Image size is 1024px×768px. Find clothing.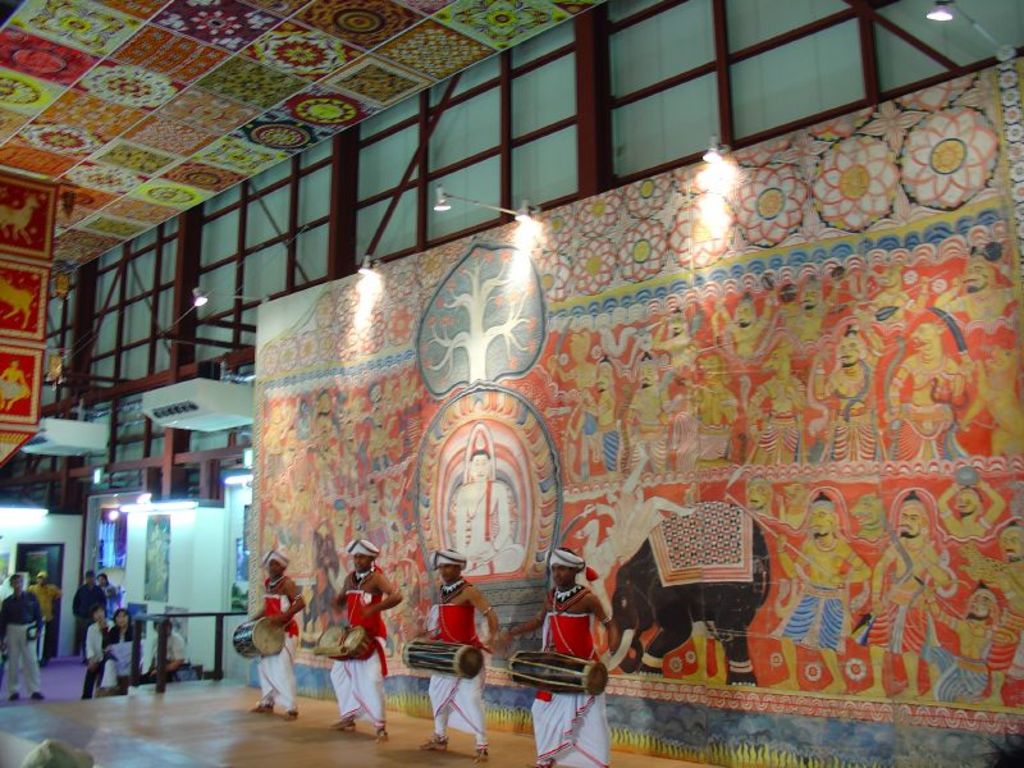
box=[422, 585, 490, 751].
